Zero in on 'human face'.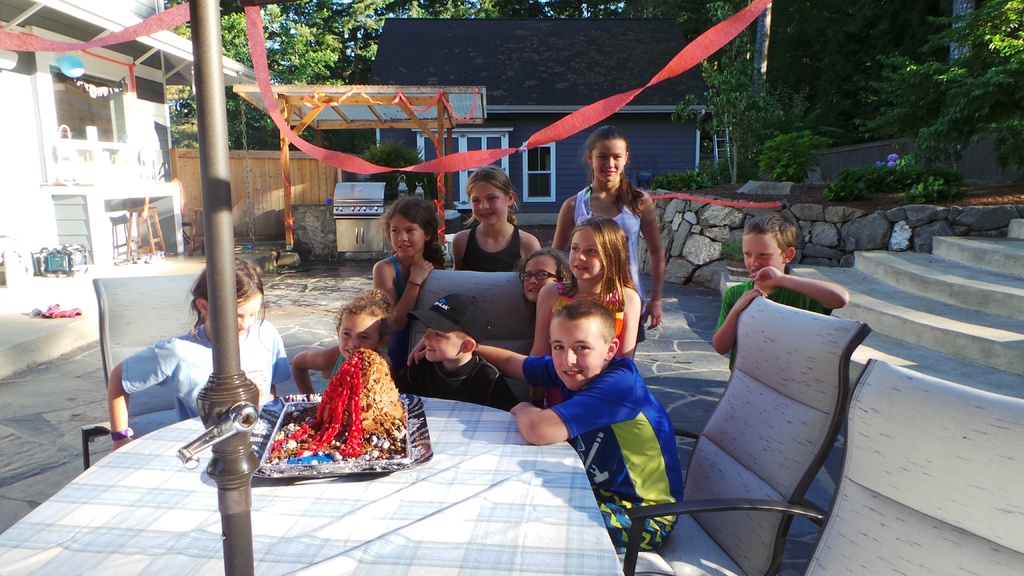
Zeroed in: rect(422, 334, 454, 358).
